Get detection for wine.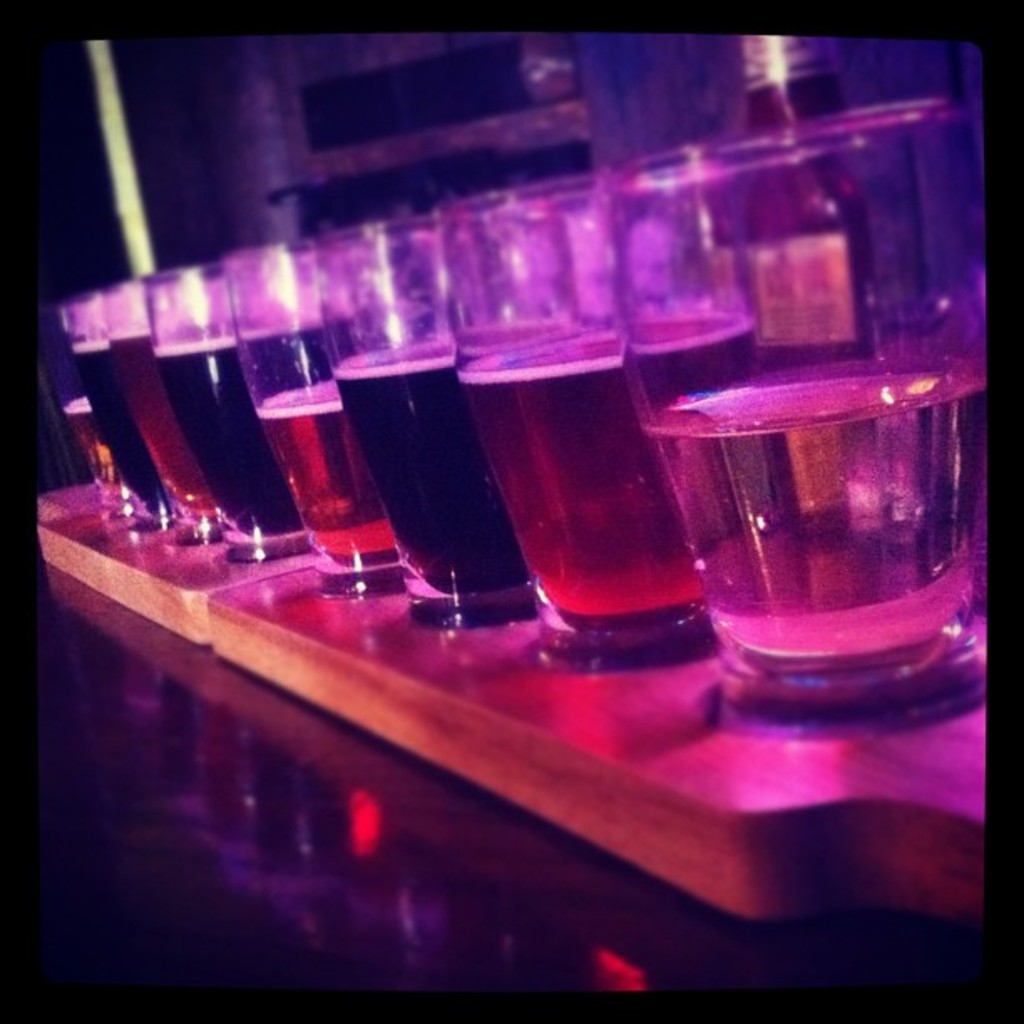
Detection: locate(328, 348, 534, 602).
